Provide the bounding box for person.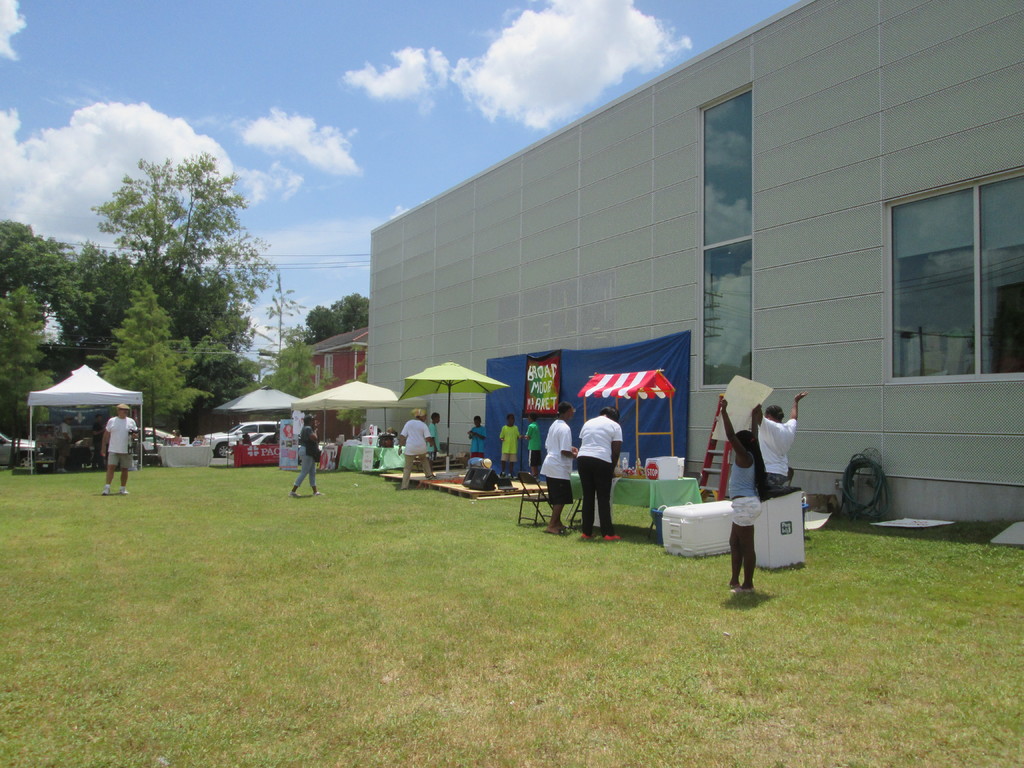
BBox(722, 394, 762, 593).
